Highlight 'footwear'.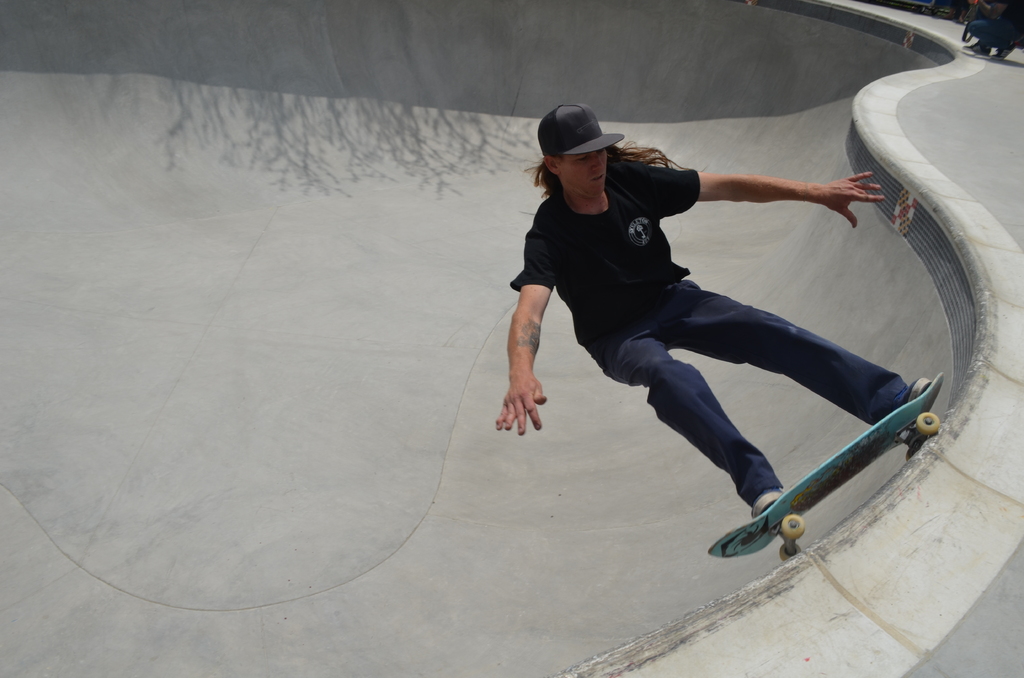
Highlighted region: bbox=(751, 483, 785, 516).
